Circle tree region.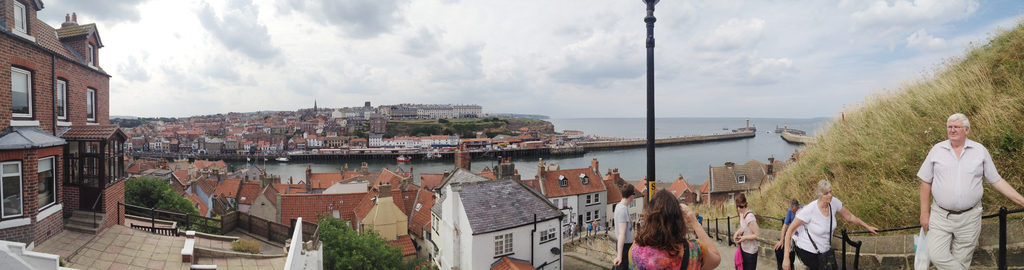
Region: (262,115,271,123).
